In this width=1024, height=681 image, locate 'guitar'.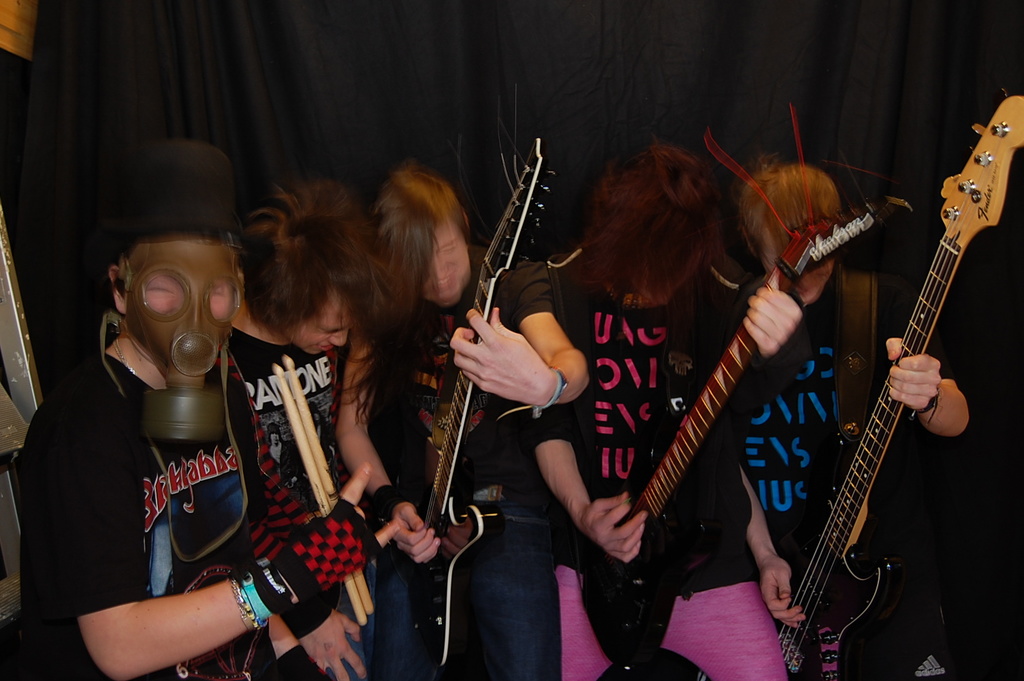
Bounding box: left=773, top=83, right=1023, bottom=680.
